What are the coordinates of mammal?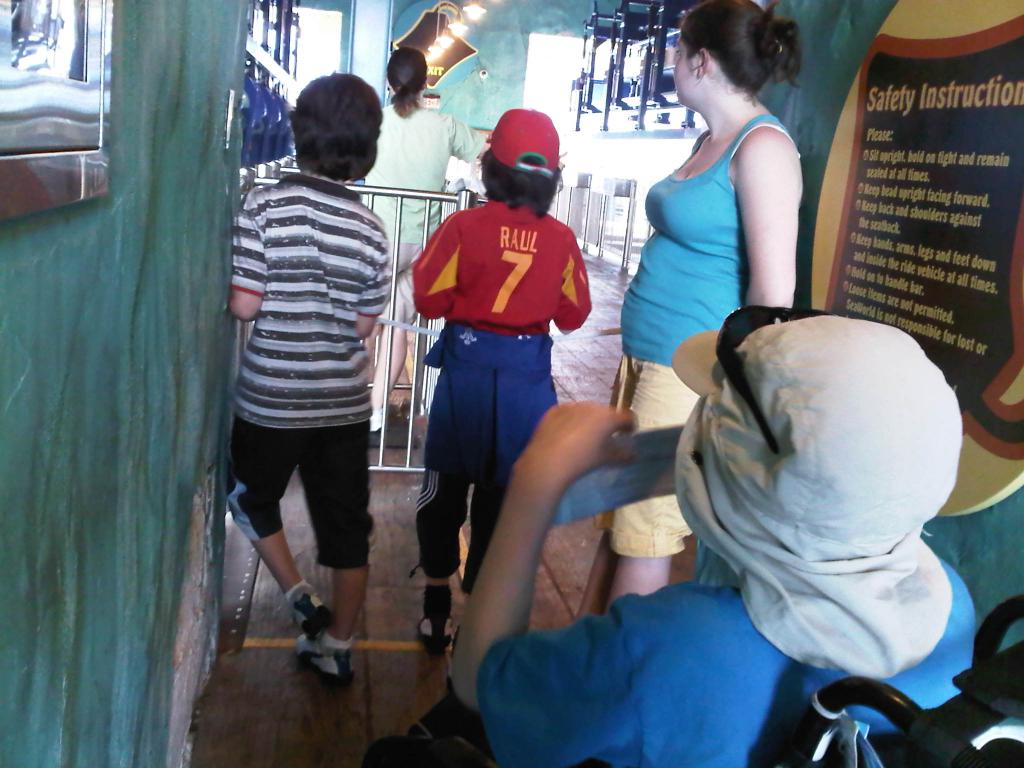
Rect(362, 304, 975, 767).
